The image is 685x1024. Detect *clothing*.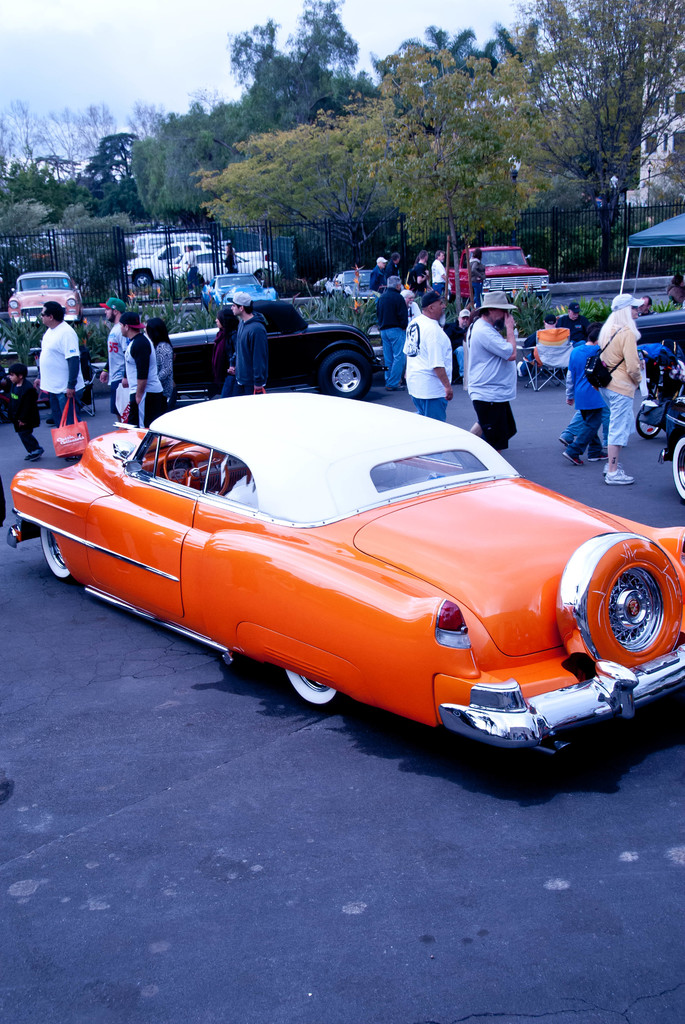
Detection: (186,248,197,286).
